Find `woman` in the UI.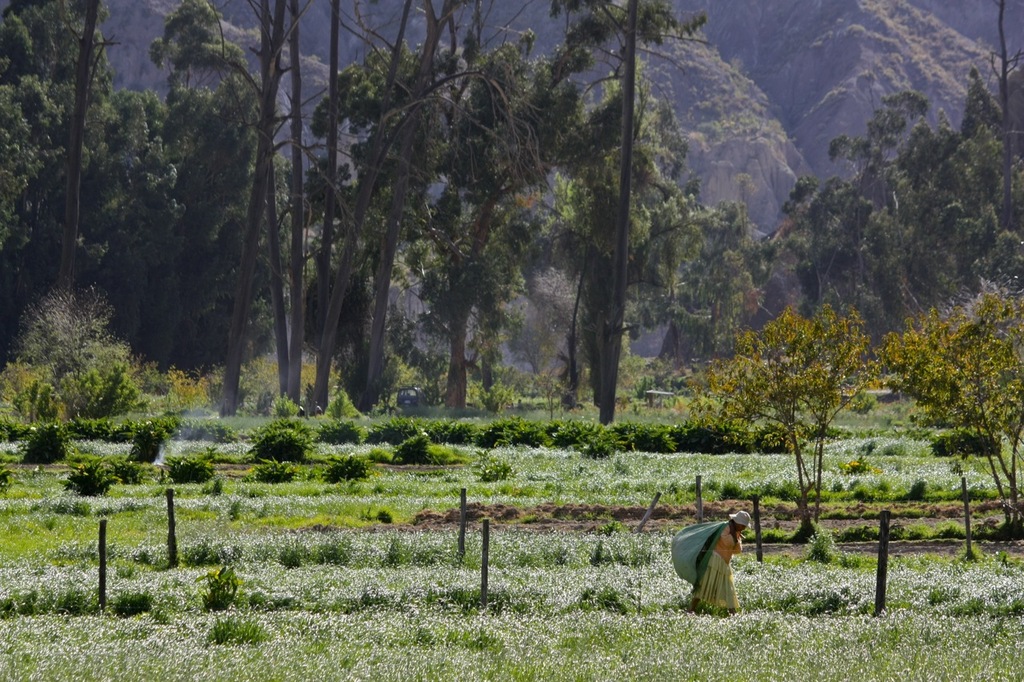
UI element at l=686, t=511, r=752, b=612.
